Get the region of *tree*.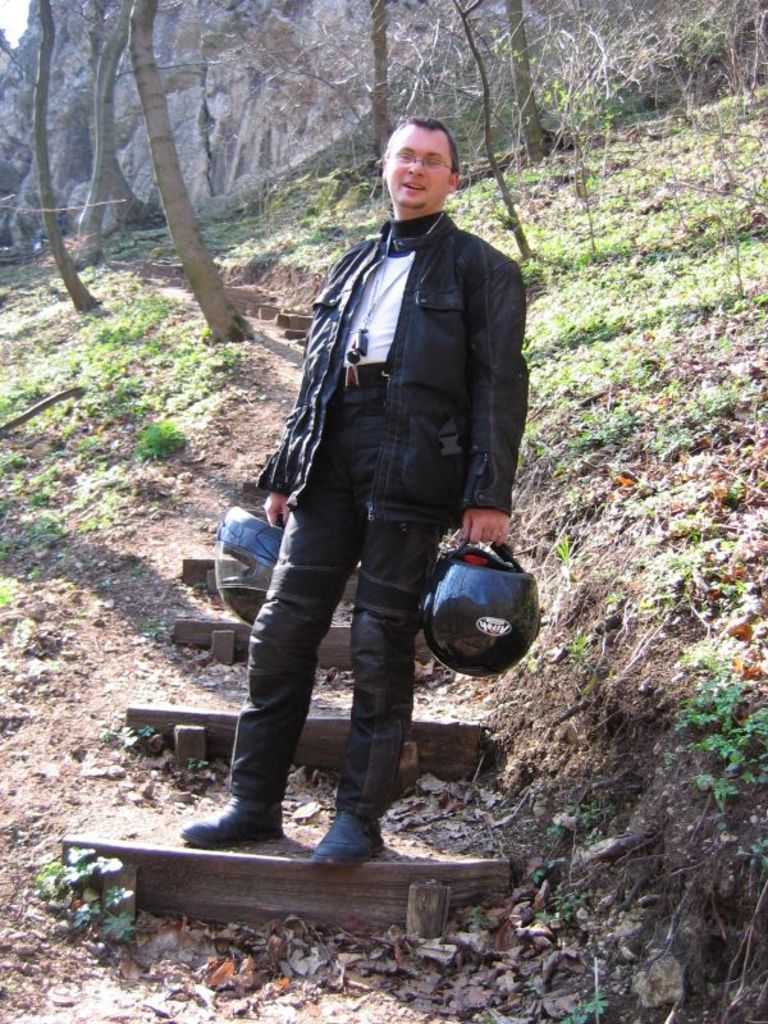
(x1=127, y1=0, x2=229, y2=360).
